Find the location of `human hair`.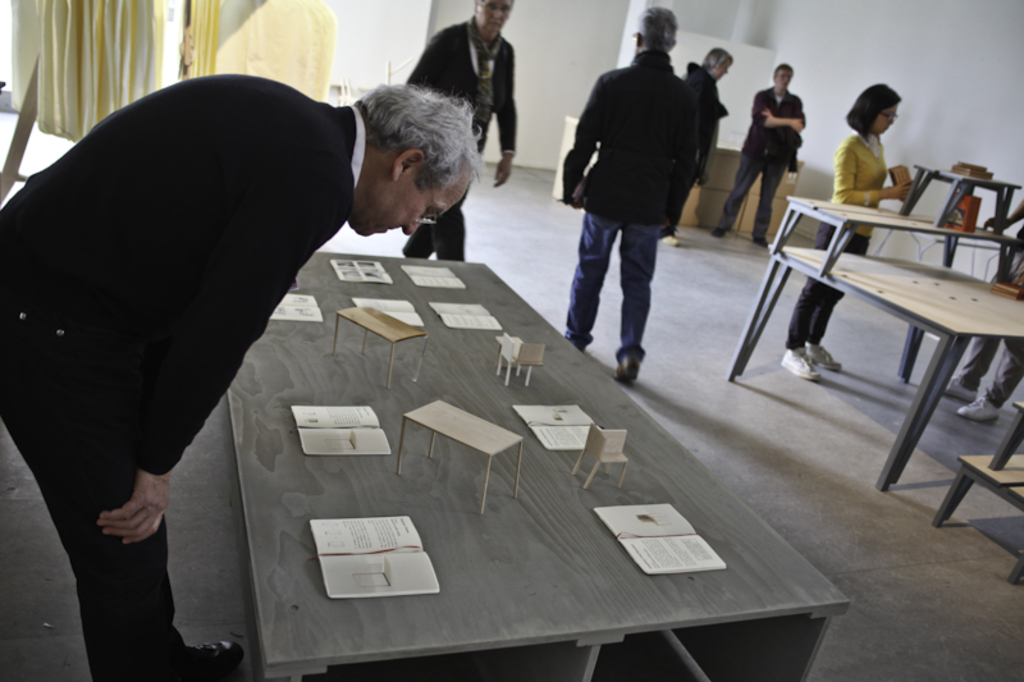
Location: region(844, 84, 901, 139).
